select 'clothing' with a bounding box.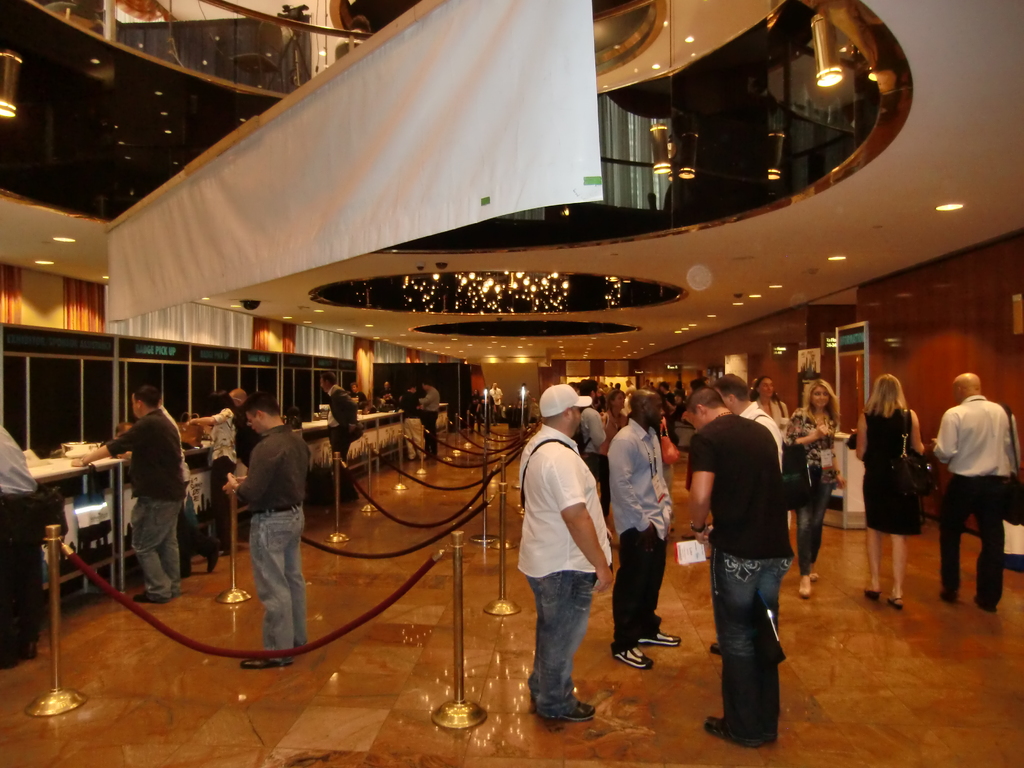
{"x1": 784, "y1": 405, "x2": 838, "y2": 574}.
